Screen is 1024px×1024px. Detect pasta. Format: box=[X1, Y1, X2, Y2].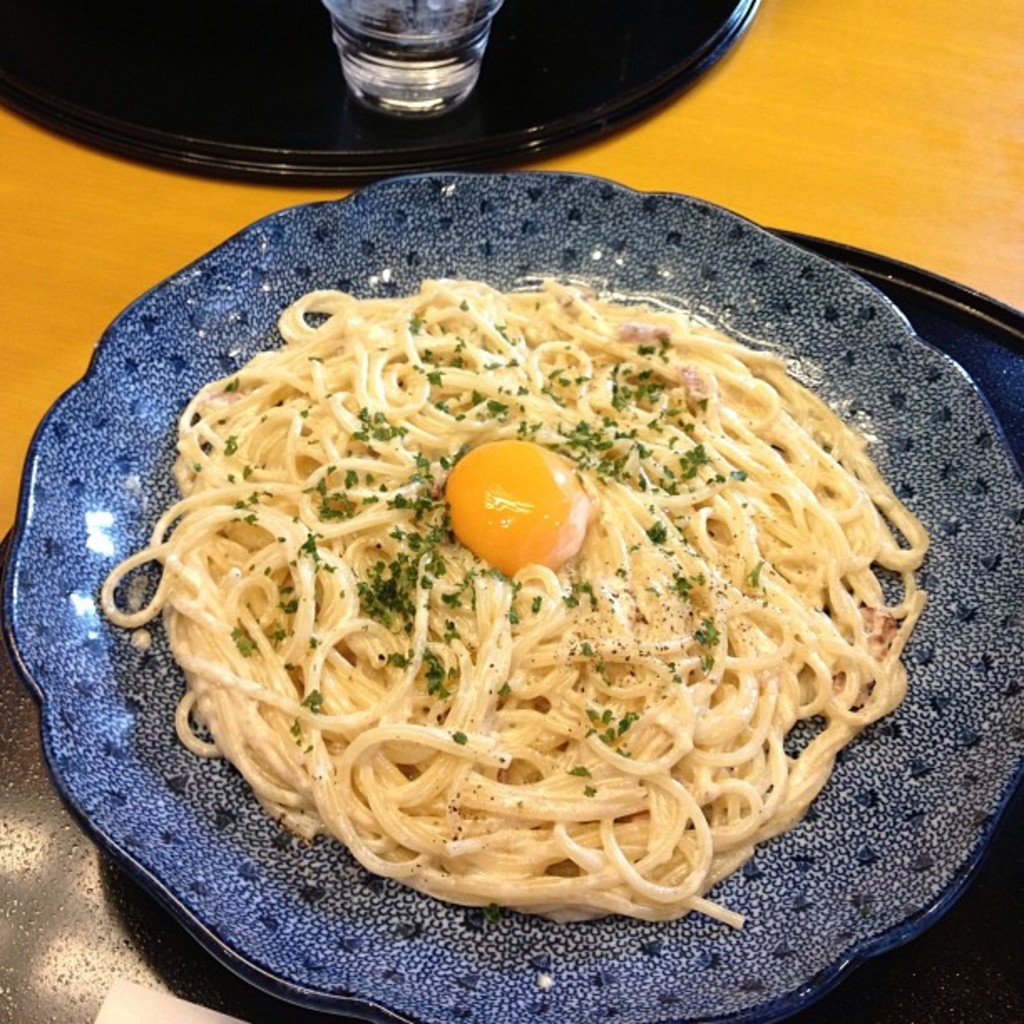
box=[104, 271, 927, 914].
